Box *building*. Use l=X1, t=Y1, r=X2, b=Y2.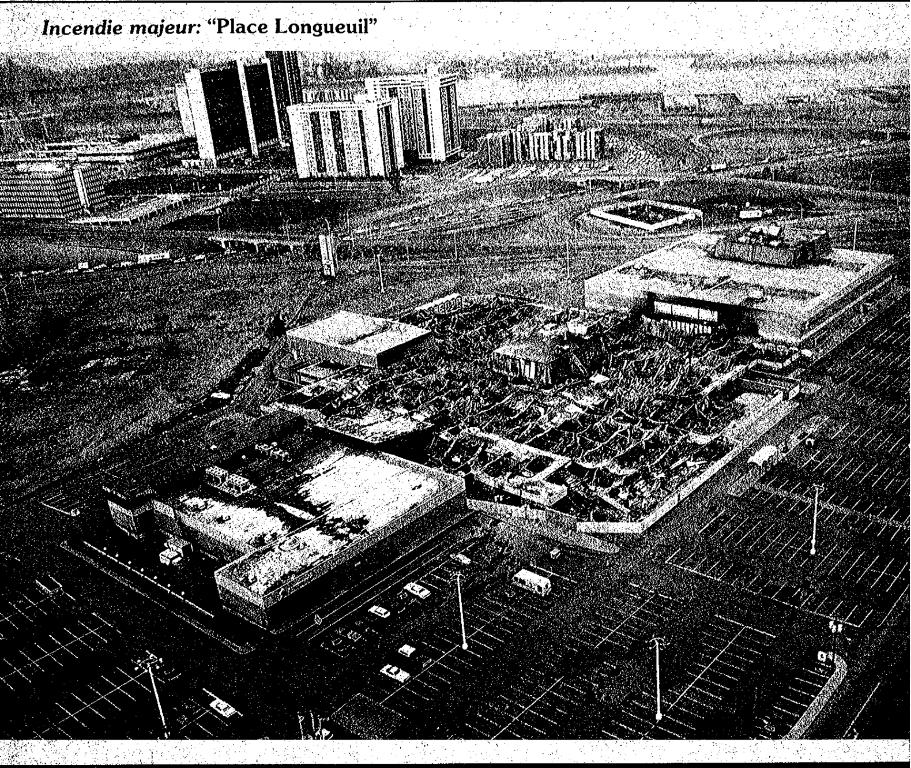
l=286, t=98, r=407, b=179.
